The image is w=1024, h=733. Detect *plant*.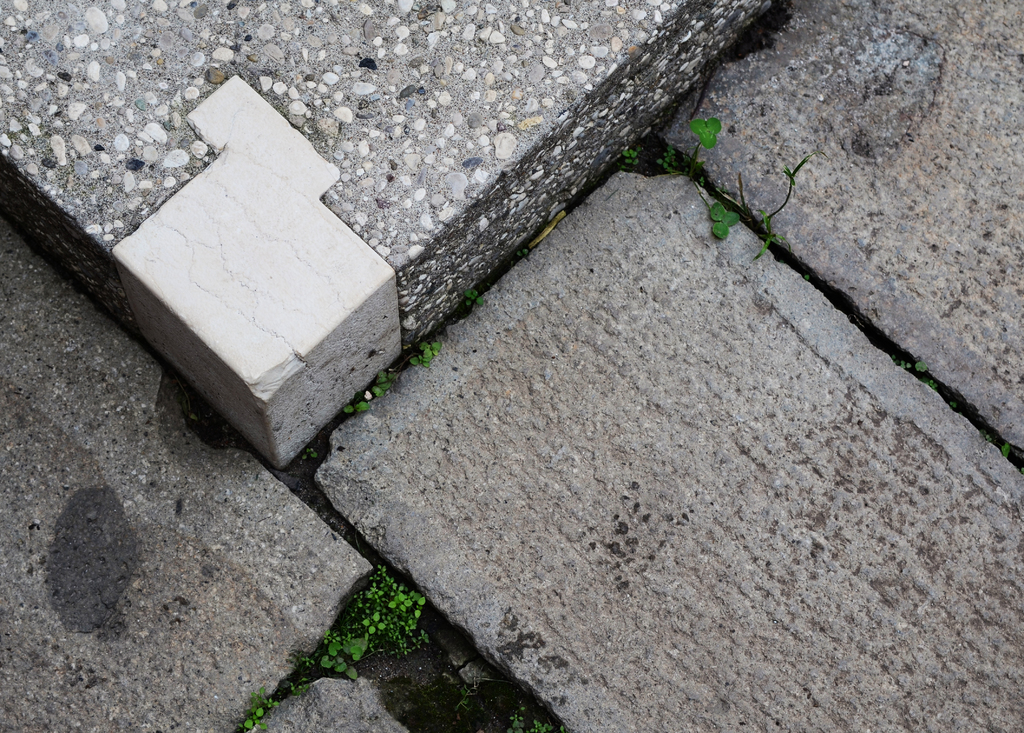
Detection: box(303, 650, 316, 671).
